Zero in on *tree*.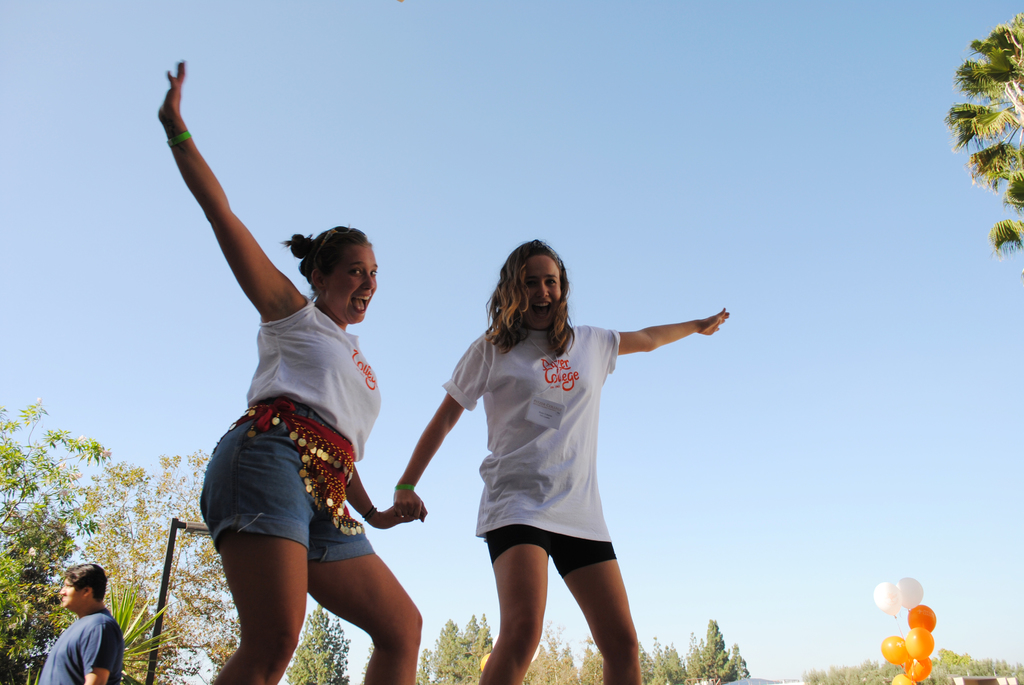
Zeroed in: [584,632,607,684].
